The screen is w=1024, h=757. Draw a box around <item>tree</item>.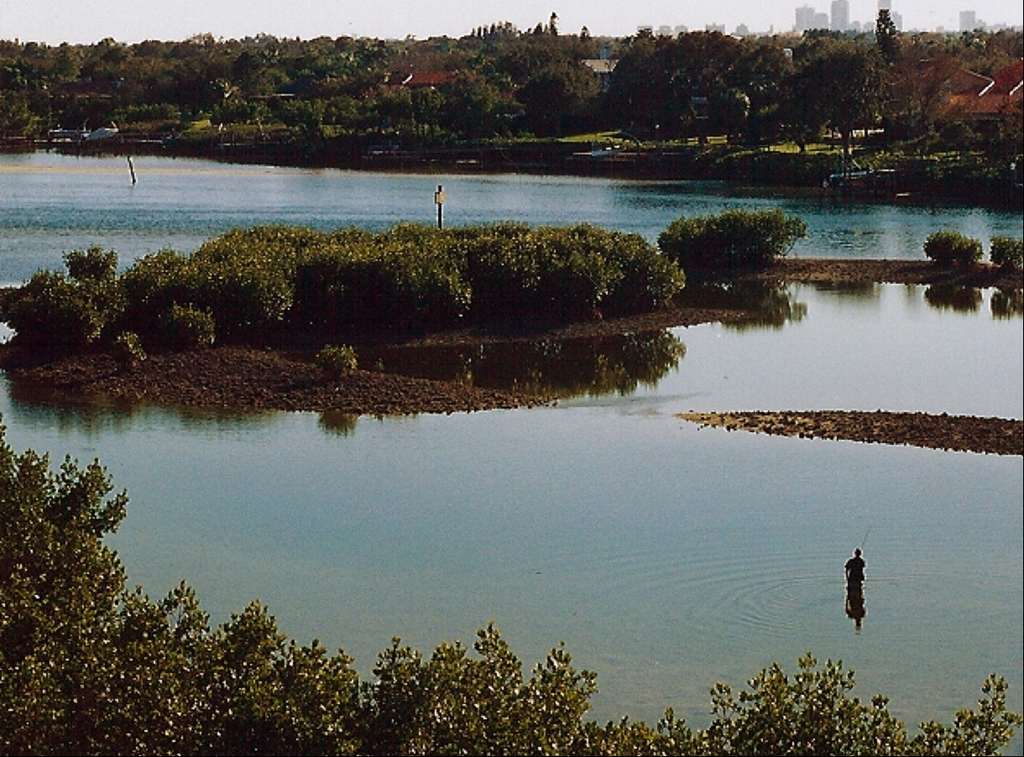
bbox=(431, 64, 499, 140).
